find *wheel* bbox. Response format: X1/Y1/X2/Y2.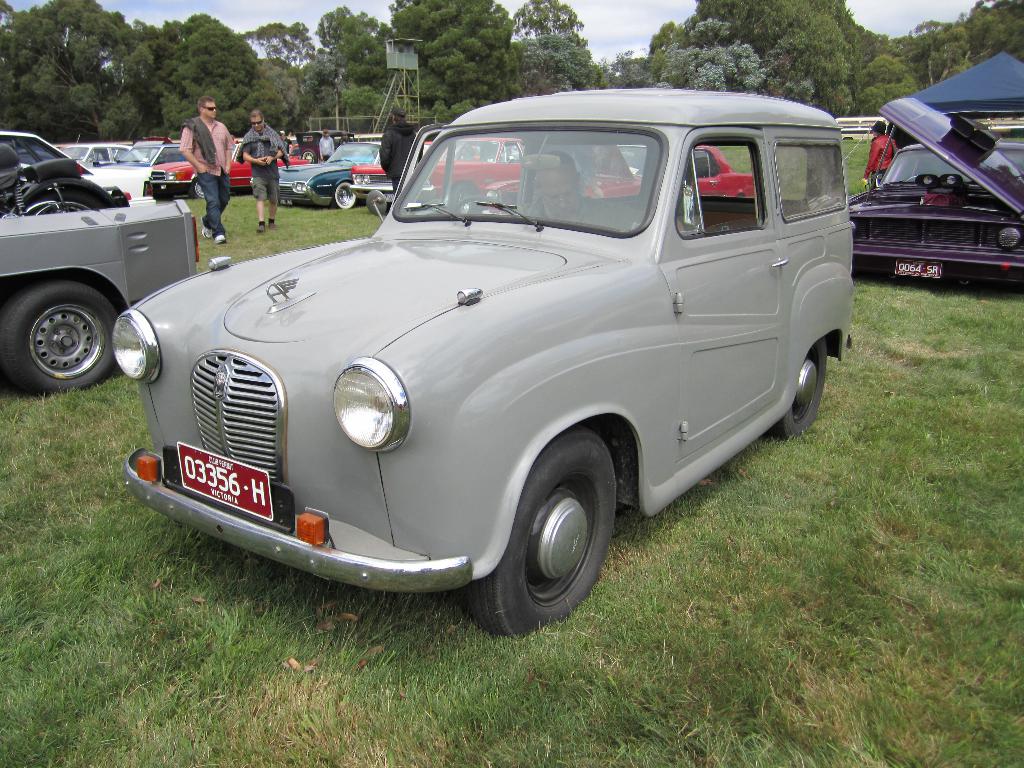
779/342/832/442.
